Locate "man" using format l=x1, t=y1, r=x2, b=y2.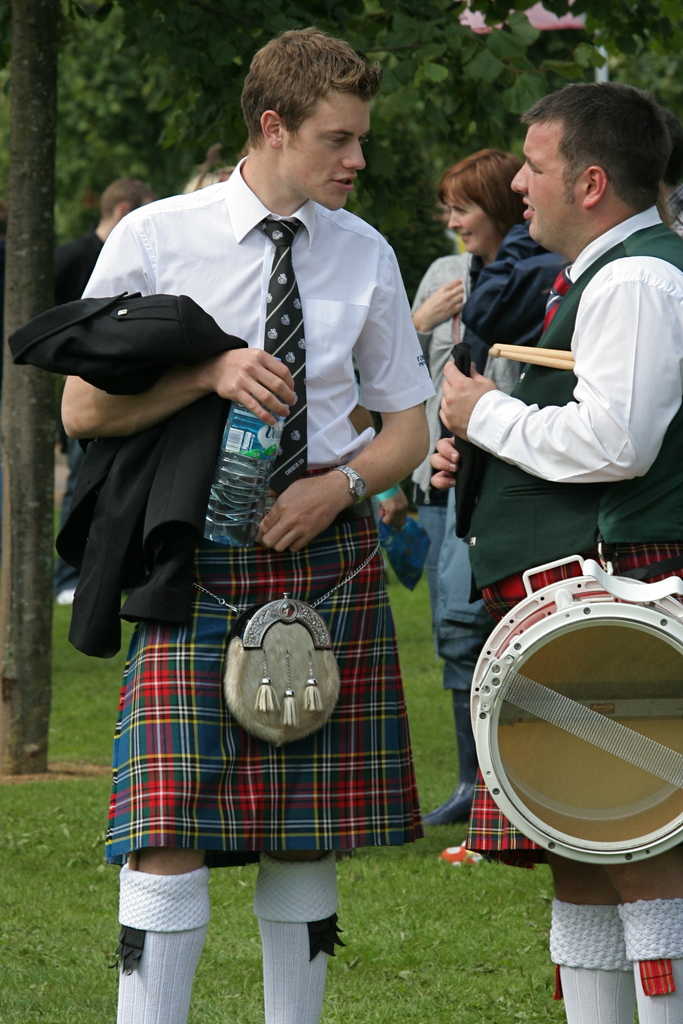
l=45, t=170, r=157, b=312.
